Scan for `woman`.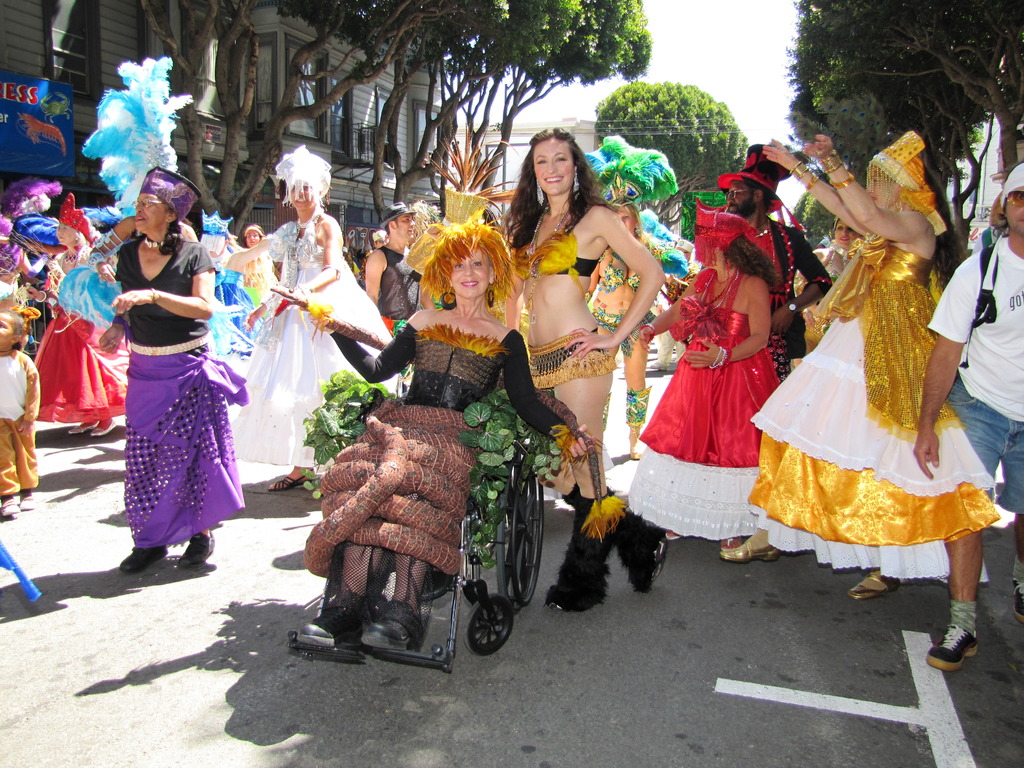
Scan result: [x1=499, y1=122, x2=662, y2=609].
